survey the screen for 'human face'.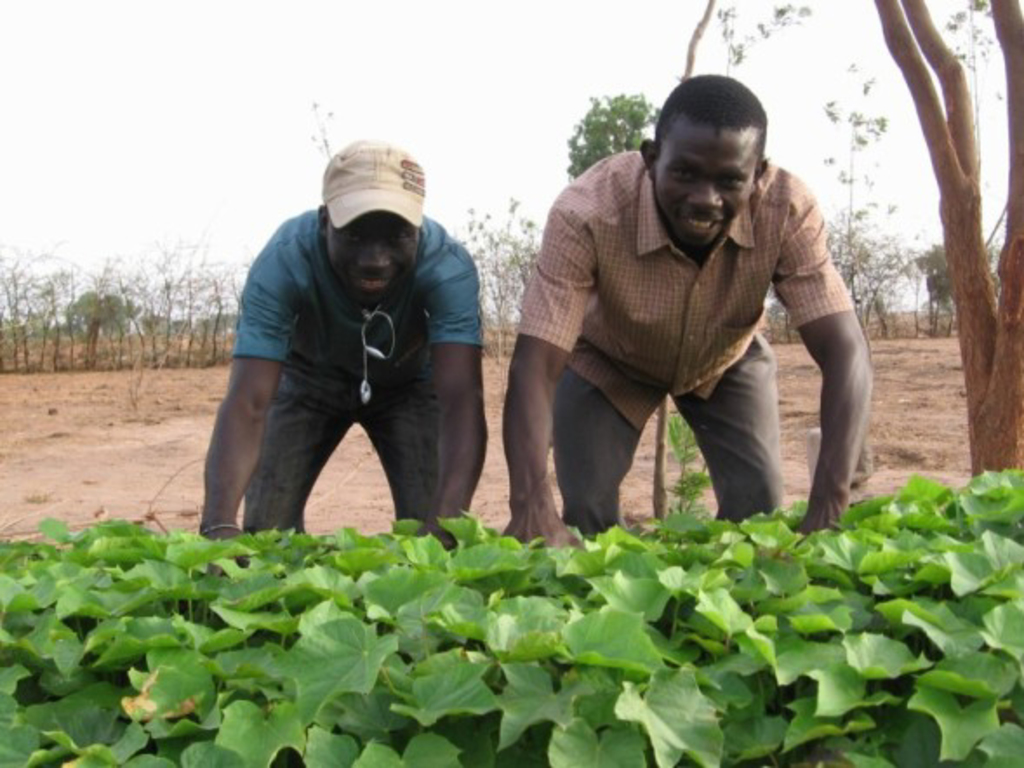
Survey found: (323,209,422,309).
